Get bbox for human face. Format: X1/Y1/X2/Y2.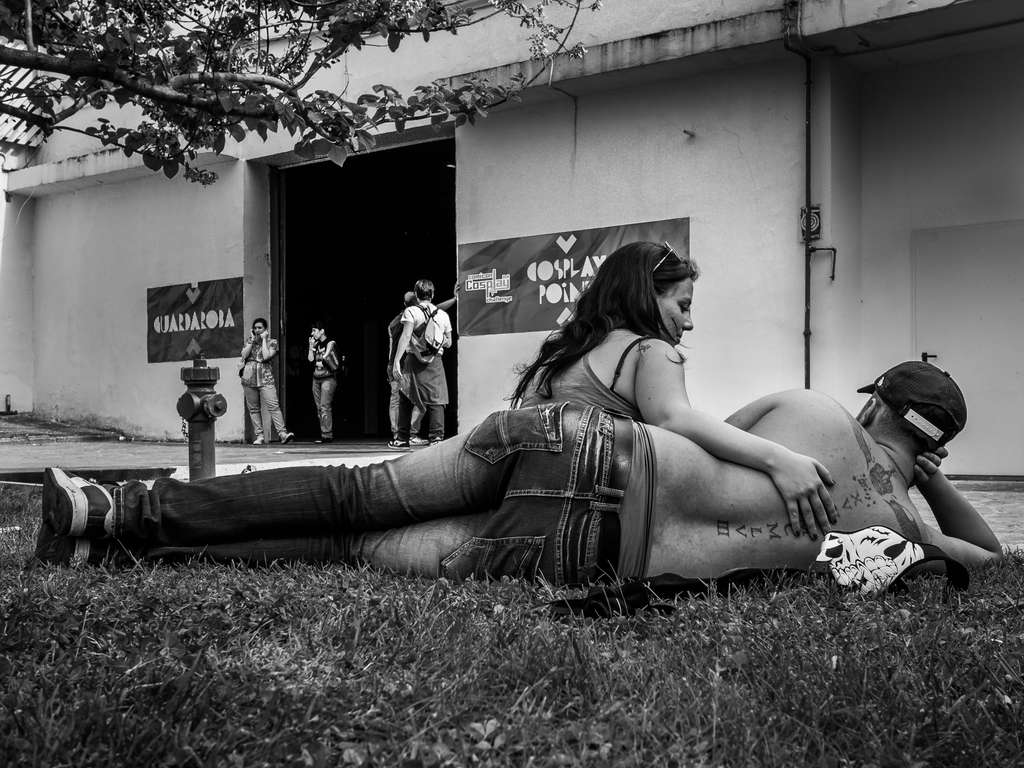
654/276/694/345.
